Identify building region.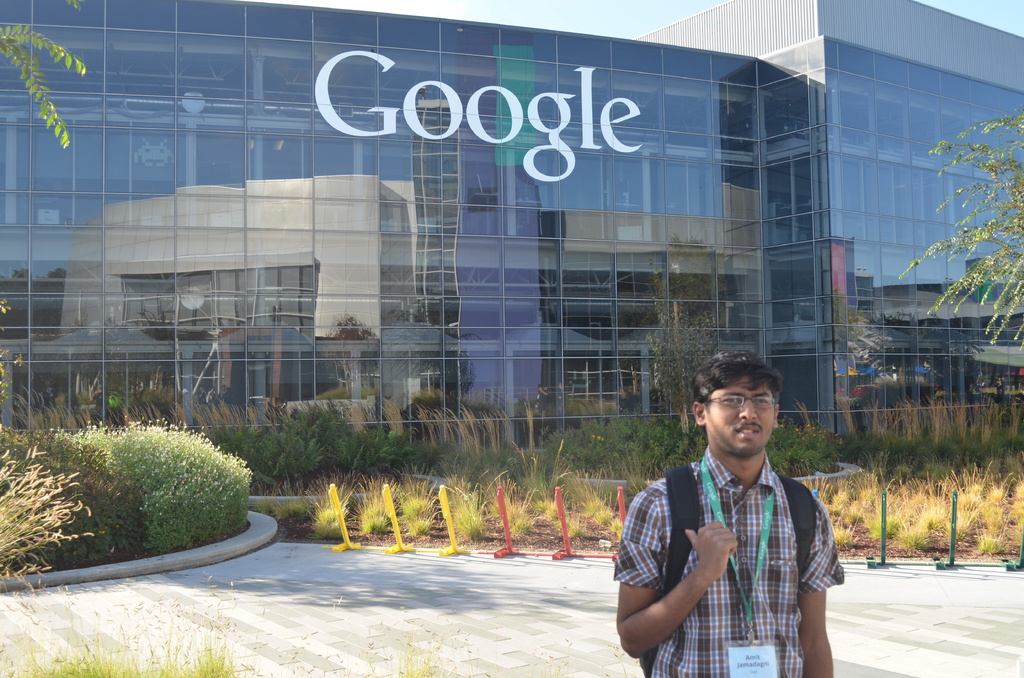
Region: [x1=0, y1=0, x2=1022, y2=453].
